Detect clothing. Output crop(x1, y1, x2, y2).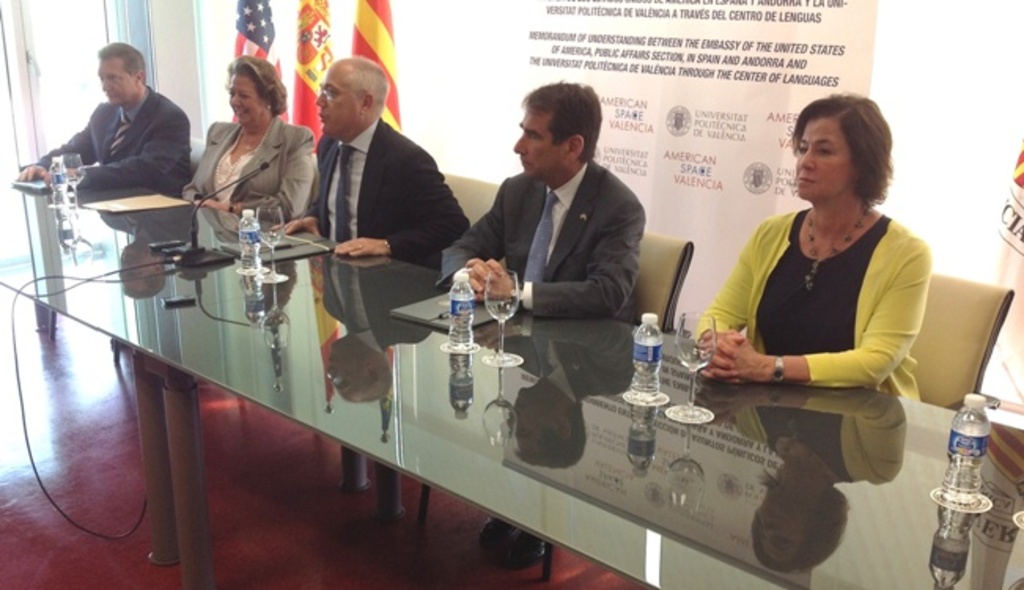
crop(176, 118, 324, 227).
